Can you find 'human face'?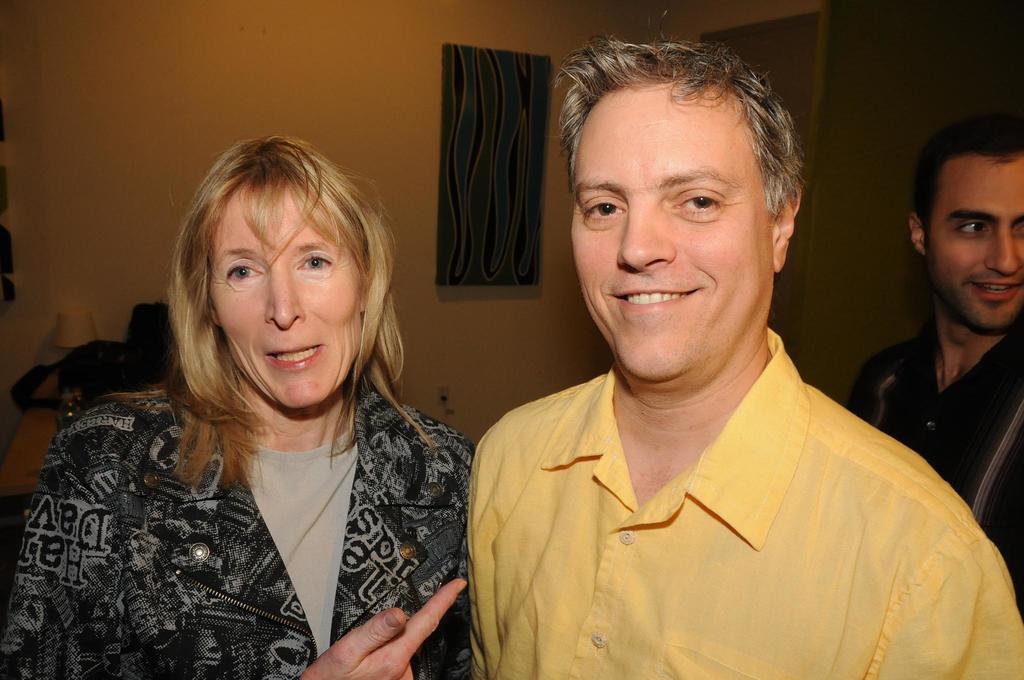
Yes, bounding box: 566 88 771 388.
